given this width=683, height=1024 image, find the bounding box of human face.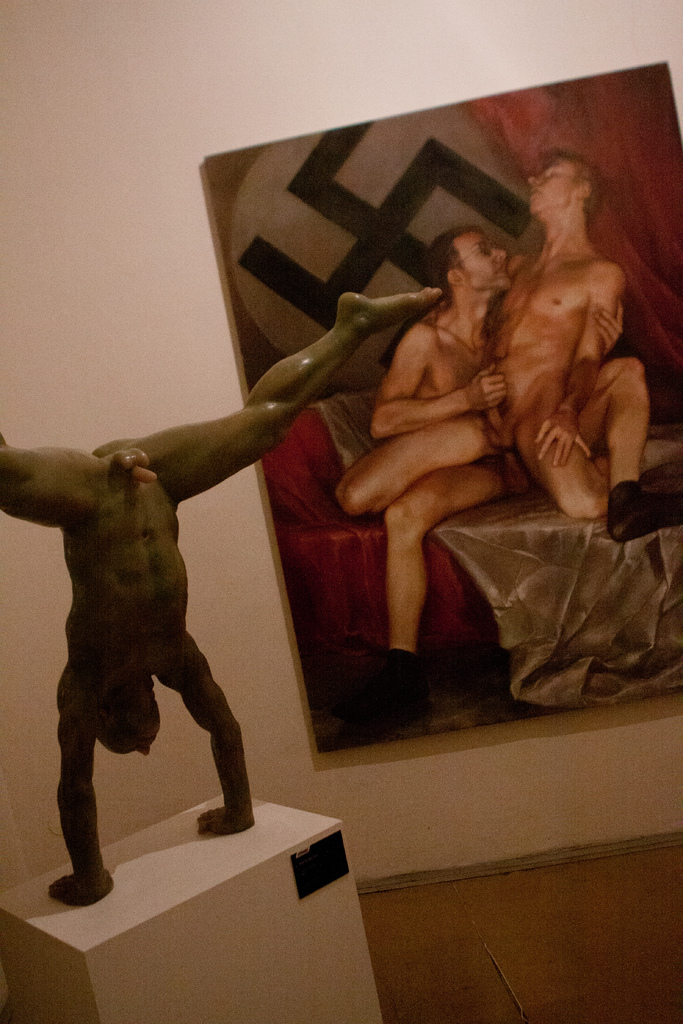
x1=528, y1=166, x2=568, y2=221.
